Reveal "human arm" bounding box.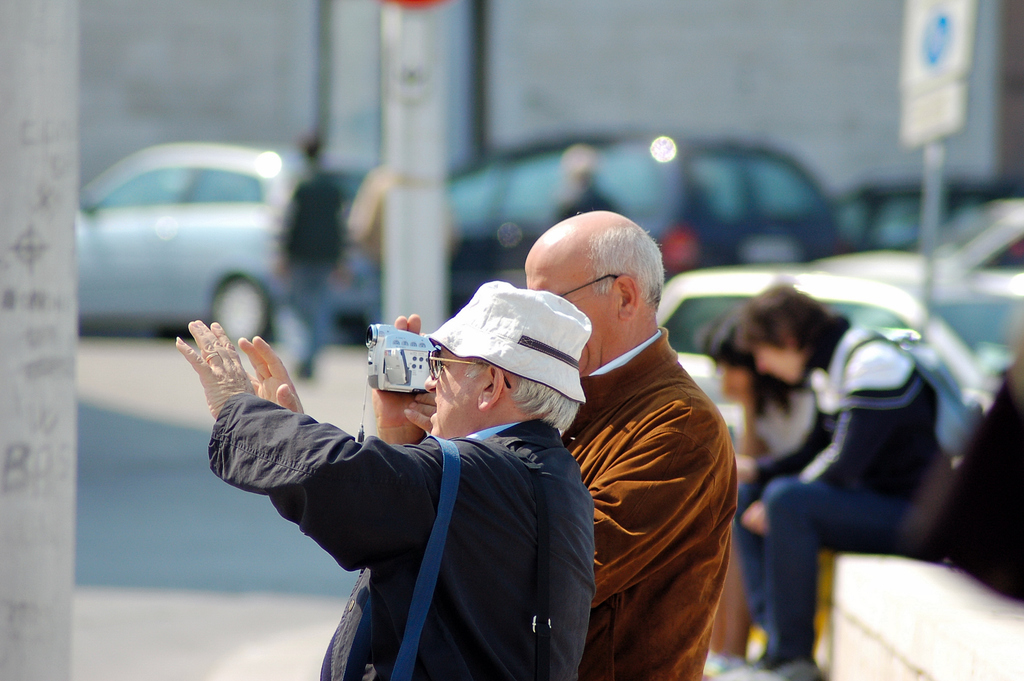
Revealed: [x1=269, y1=188, x2=307, y2=276].
